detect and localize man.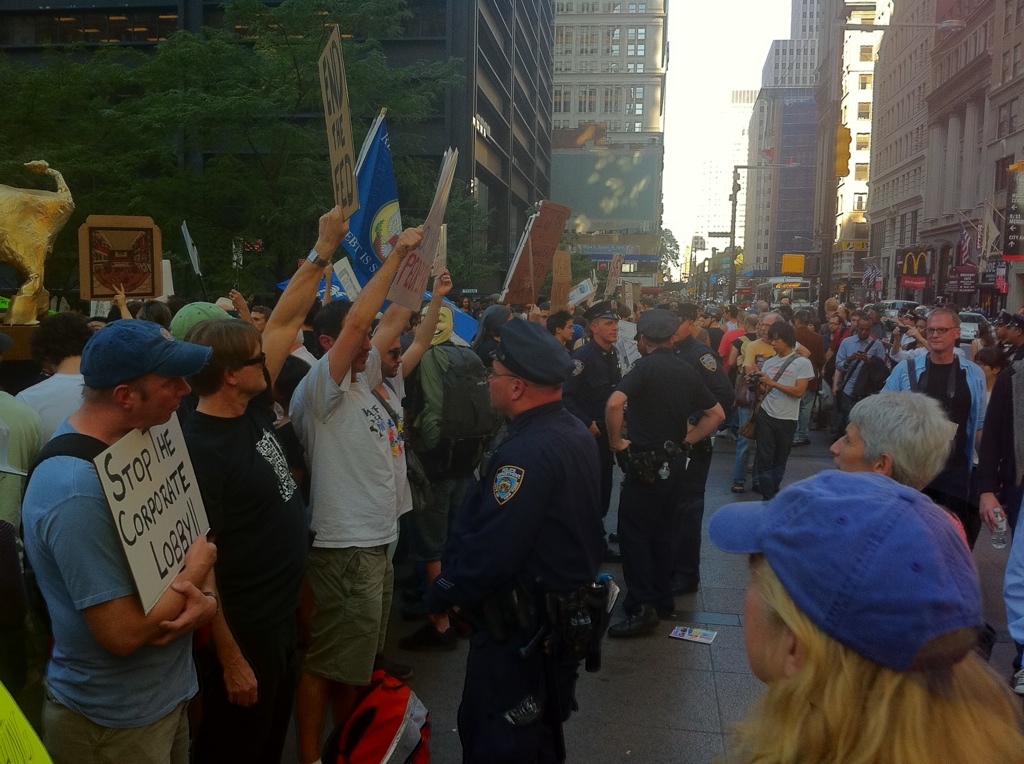
Localized at (x1=172, y1=206, x2=351, y2=763).
